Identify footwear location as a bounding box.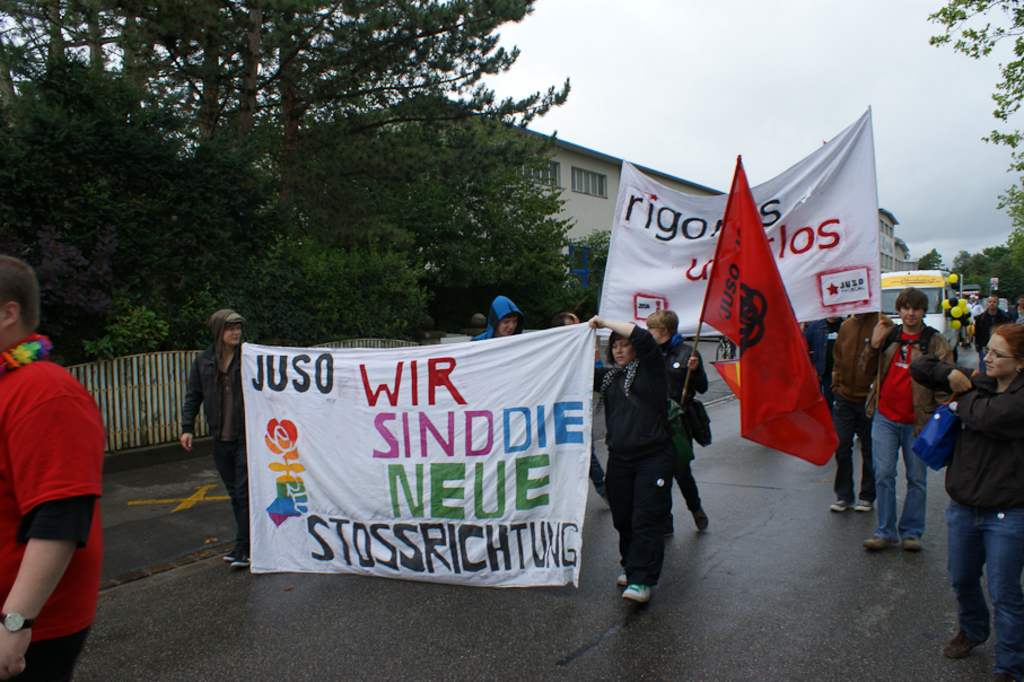
689, 501, 710, 533.
